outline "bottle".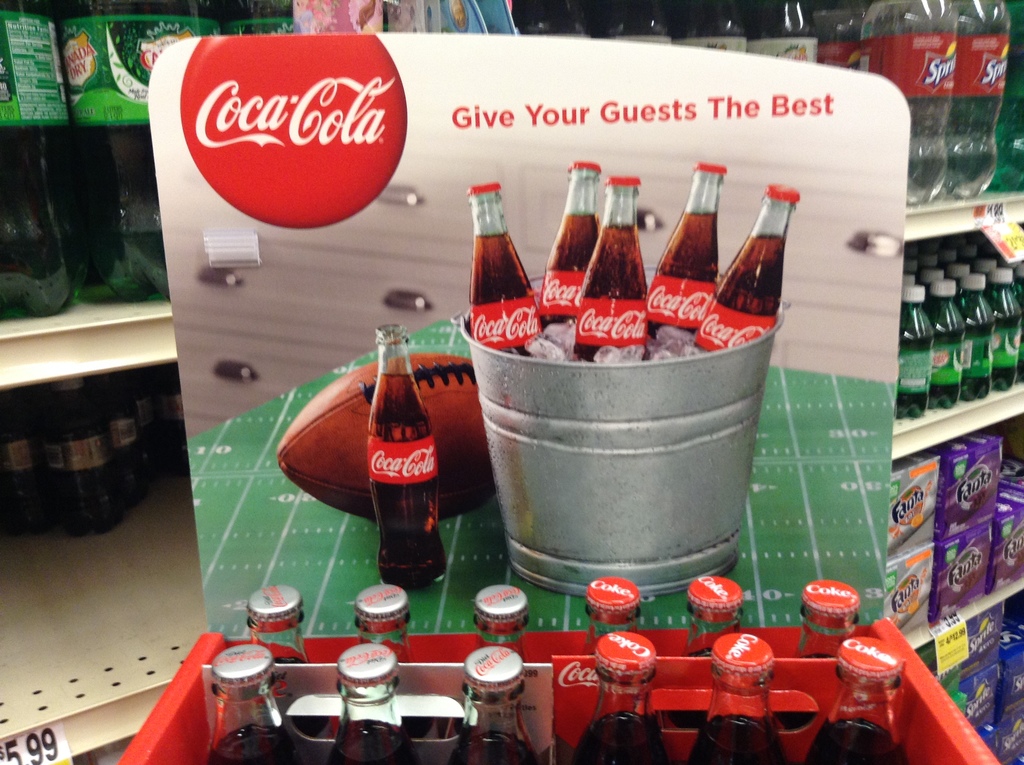
Outline: box=[575, 631, 670, 764].
